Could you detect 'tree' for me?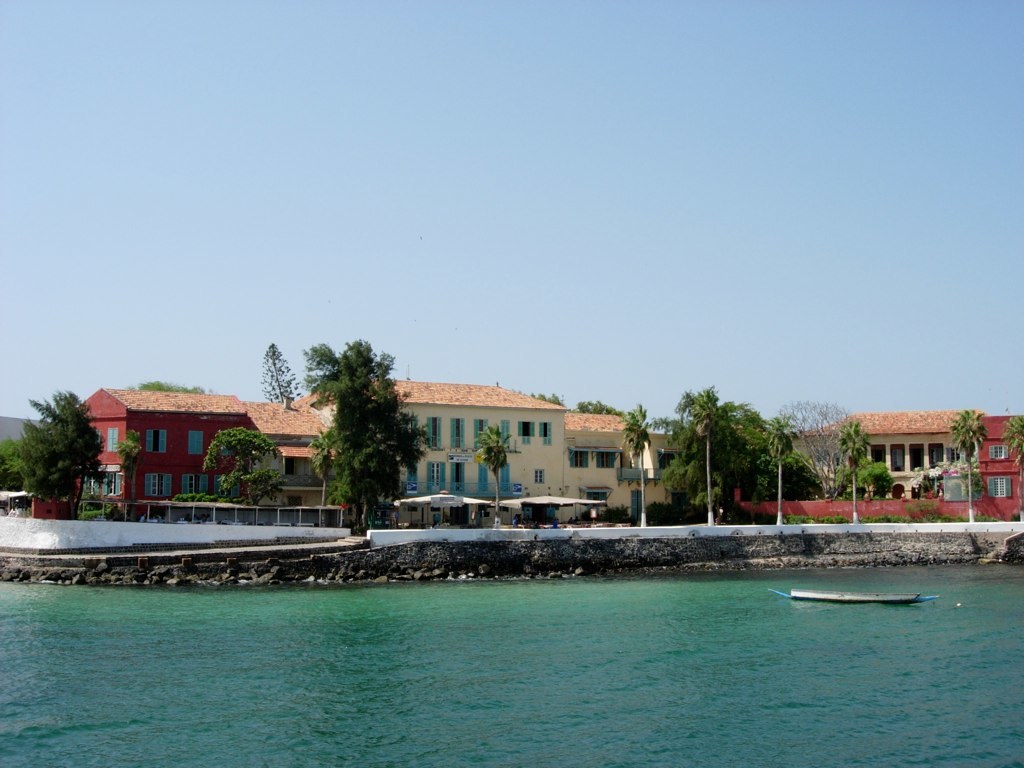
Detection result: bbox(1010, 405, 1023, 471).
